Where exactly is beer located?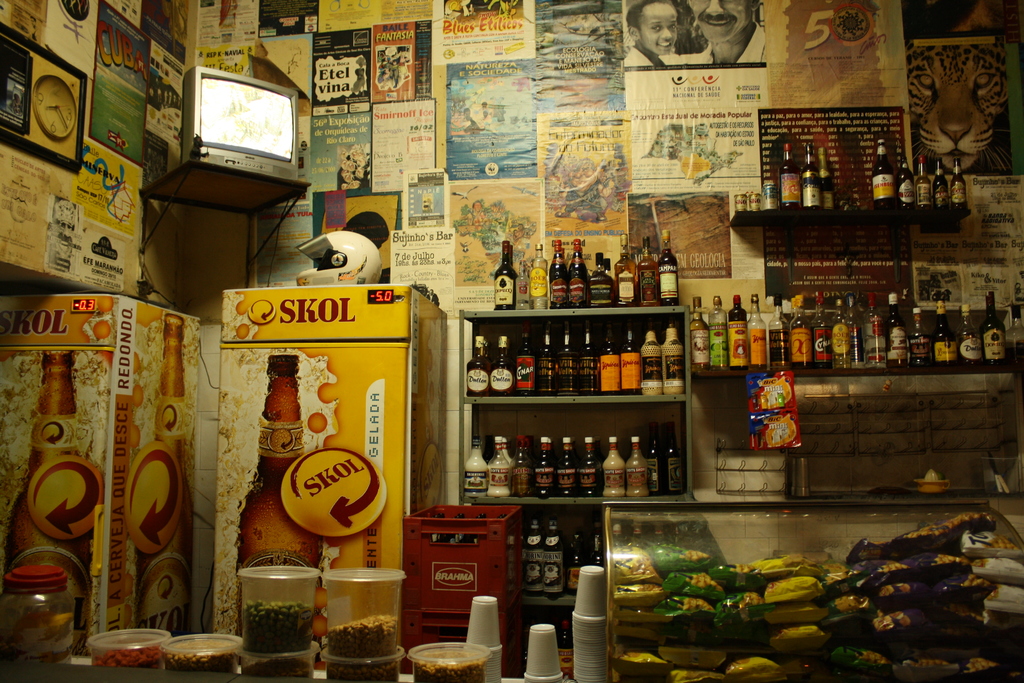
Its bounding box is 689, 293, 710, 369.
